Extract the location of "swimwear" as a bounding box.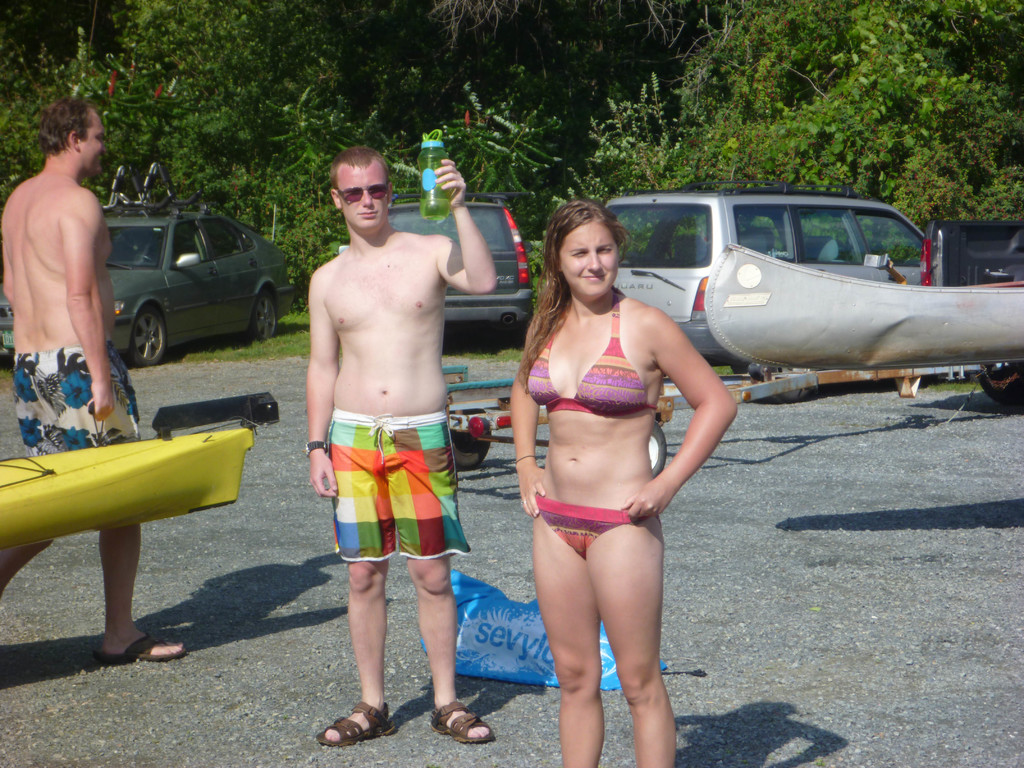
(518, 292, 674, 419).
